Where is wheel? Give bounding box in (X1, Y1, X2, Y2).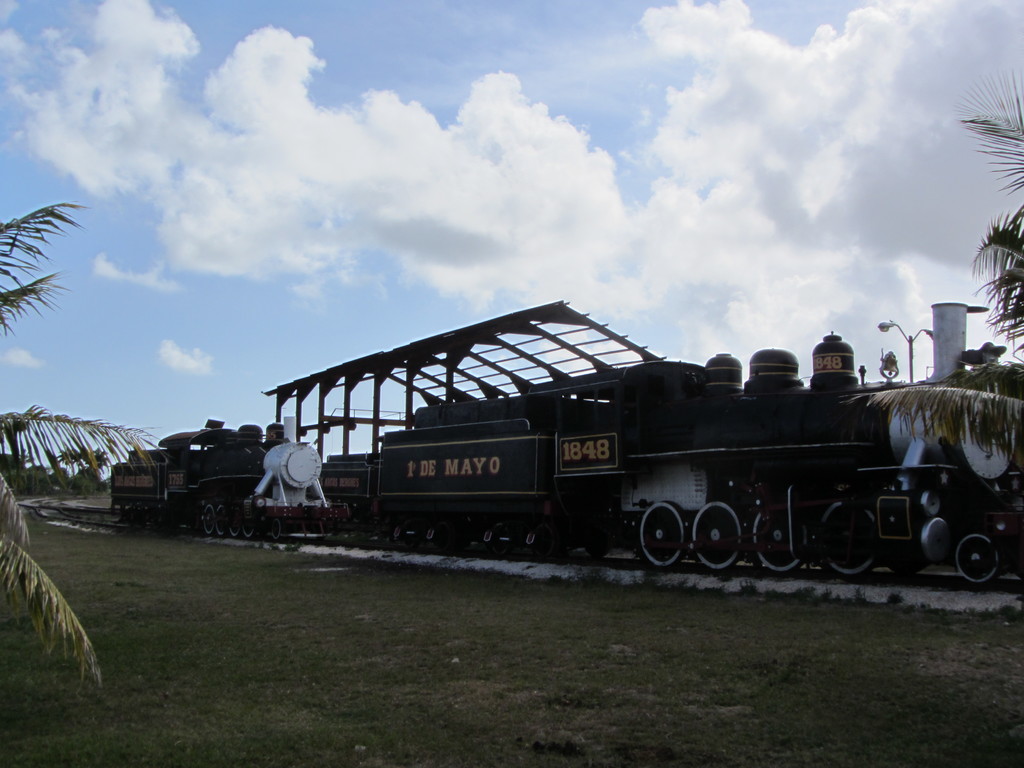
(201, 504, 214, 534).
